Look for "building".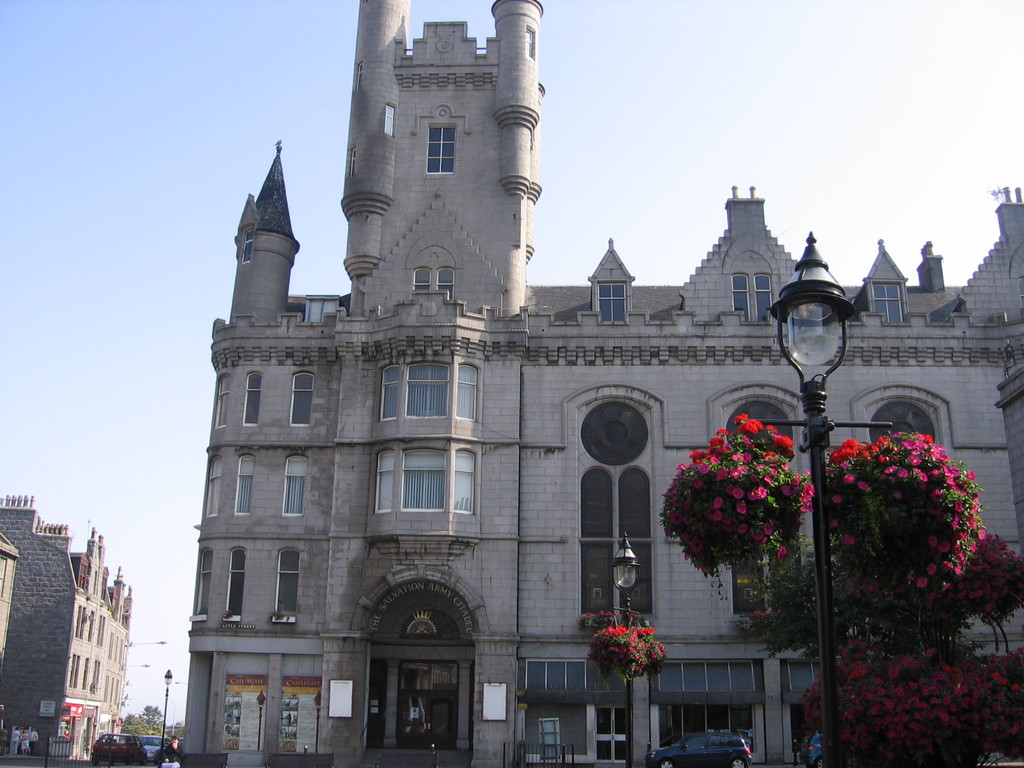
Found: BBox(183, 0, 1023, 767).
